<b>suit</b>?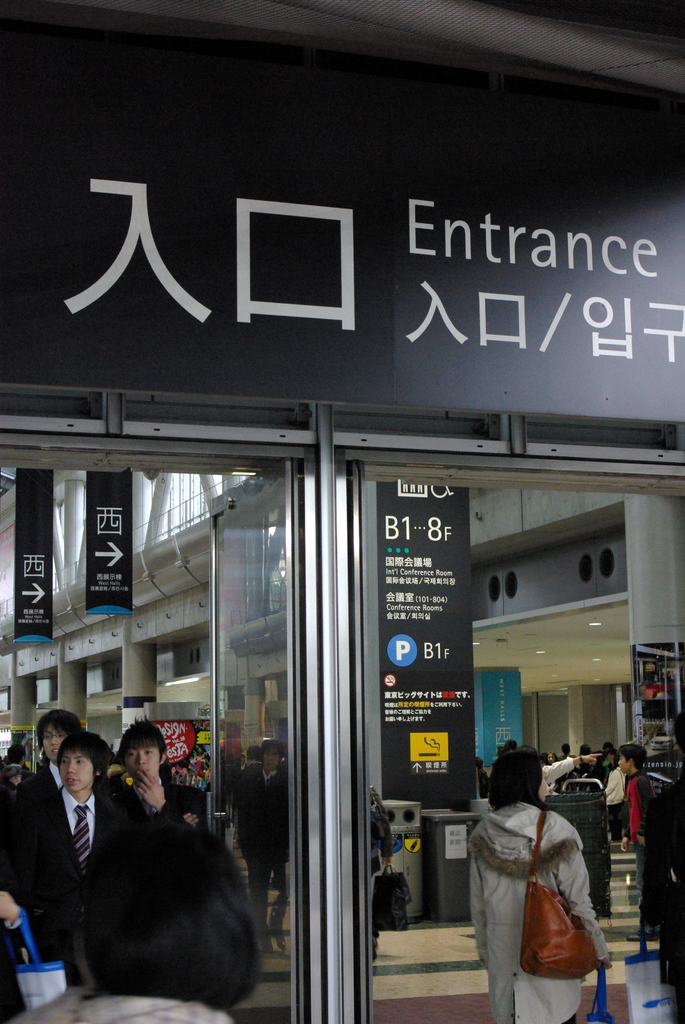
<region>8, 743, 123, 975</region>
